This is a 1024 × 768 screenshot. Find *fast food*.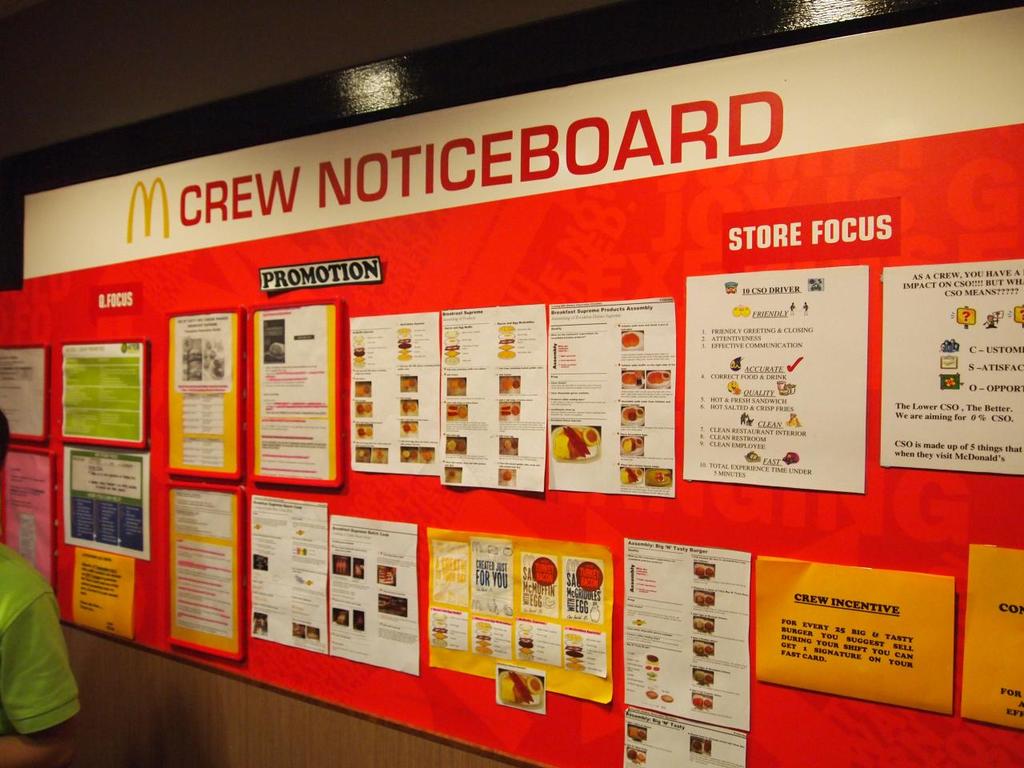
Bounding box: 357/405/371/419.
